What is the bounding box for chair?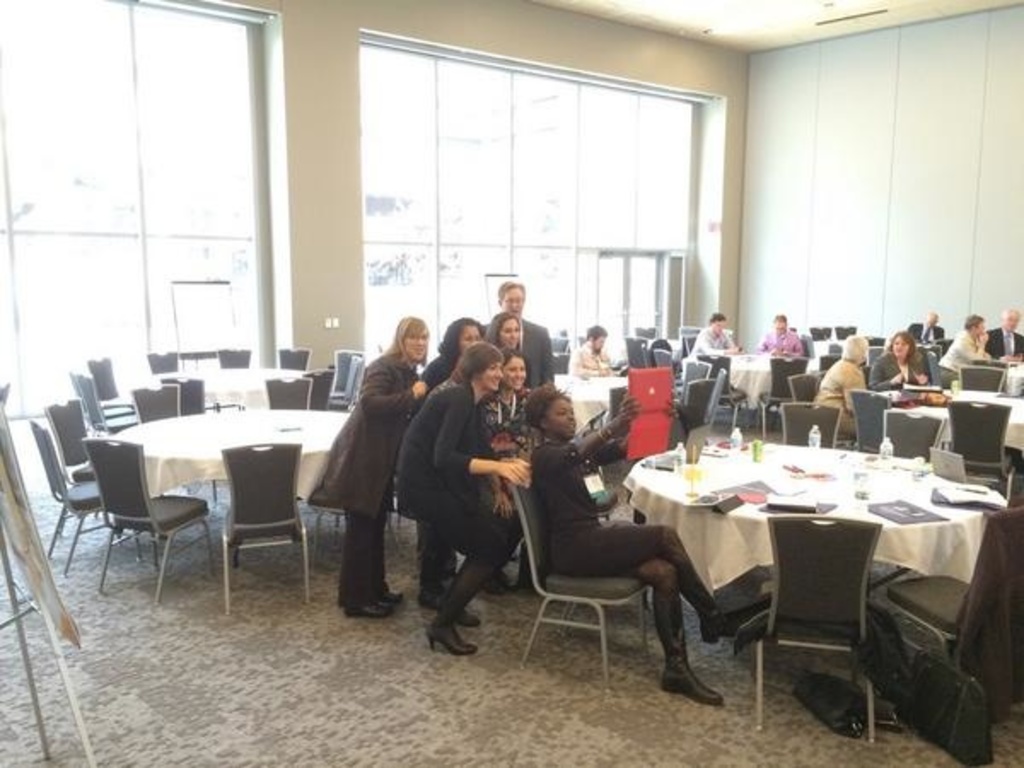
bbox(217, 345, 254, 369).
